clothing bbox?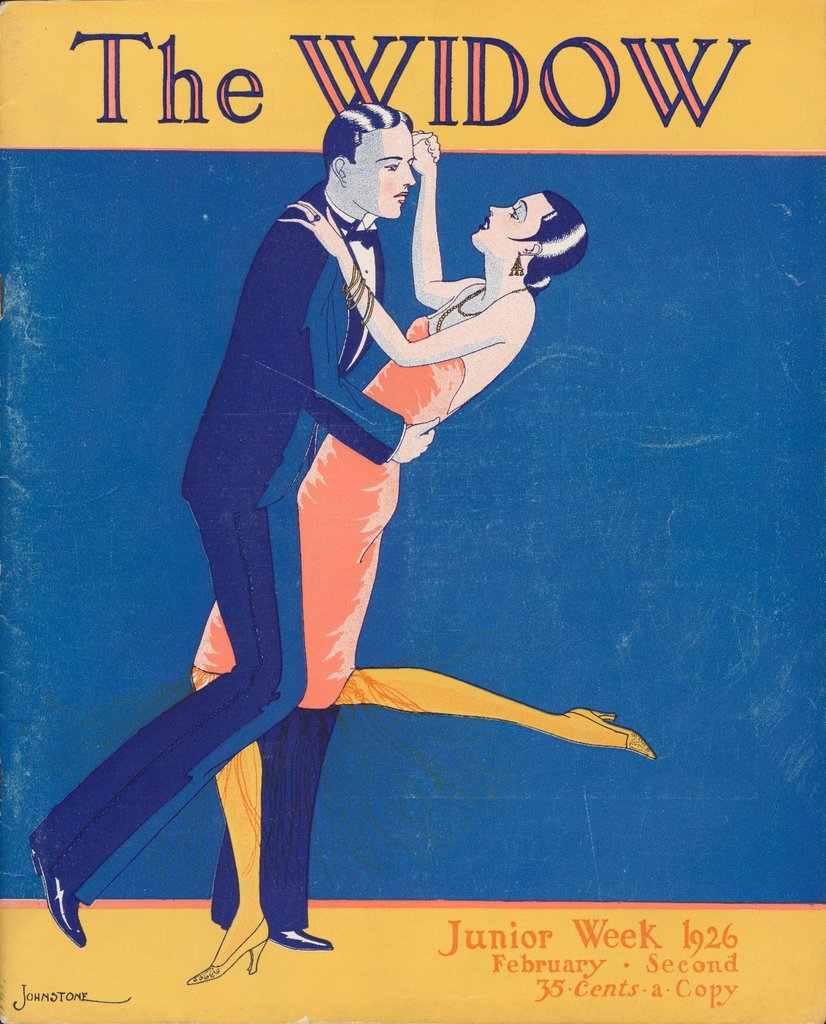
detection(187, 283, 462, 718)
